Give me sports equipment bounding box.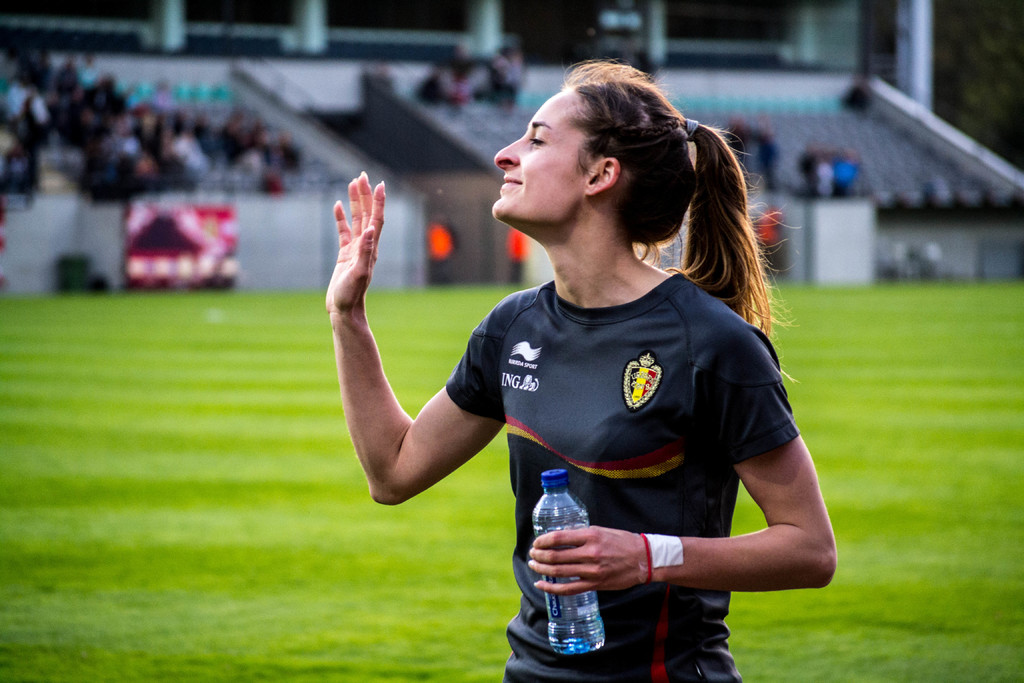
{"left": 442, "top": 274, "right": 801, "bottom": 682}.
